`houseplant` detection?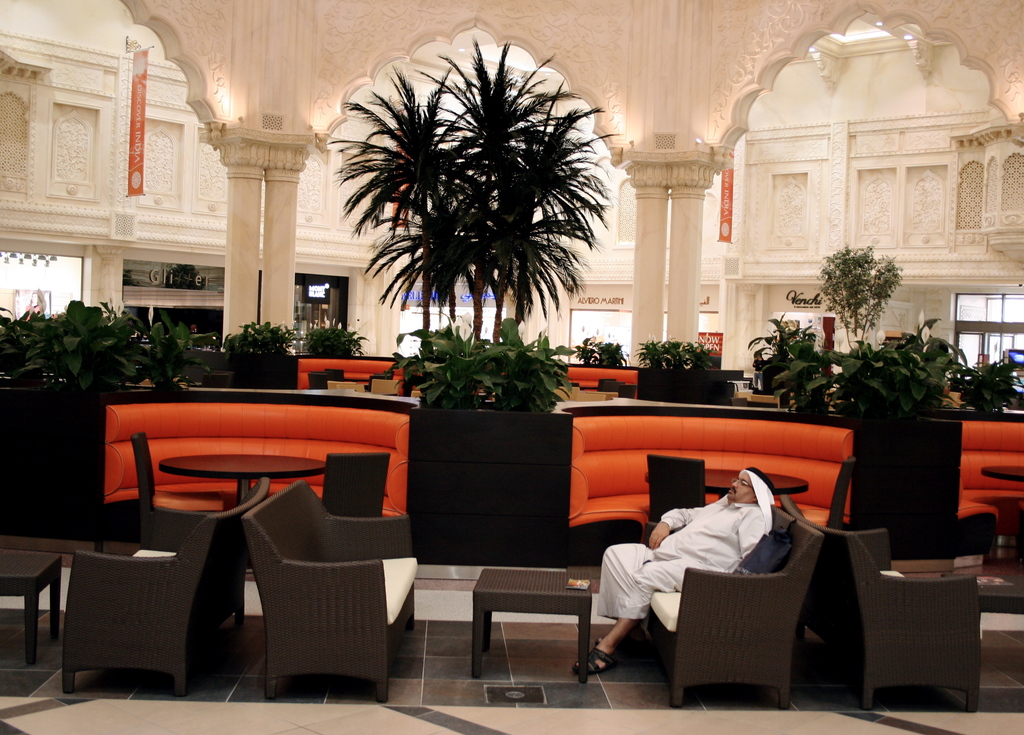
[568,330,631,371]
